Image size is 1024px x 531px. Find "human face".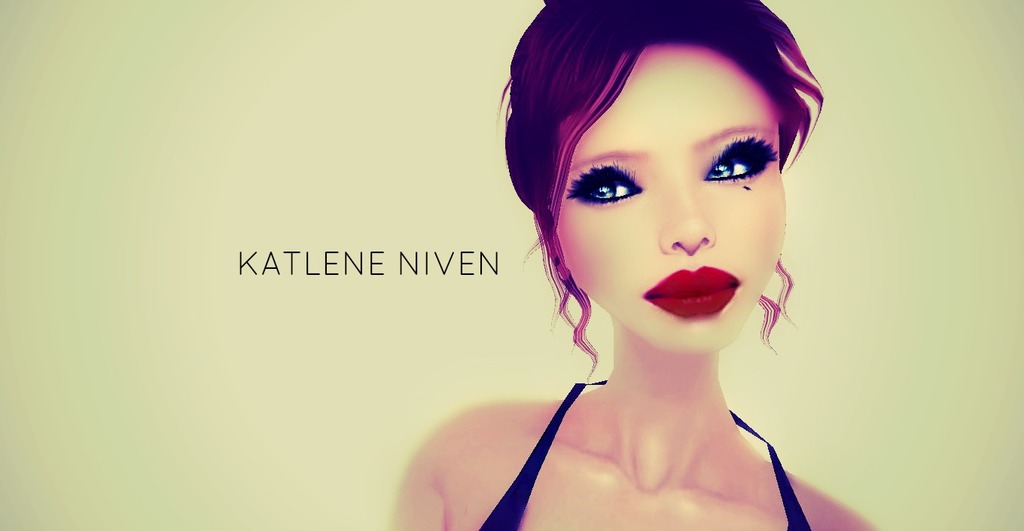
(x1=554, y1=43, x2=786, y2=358).
